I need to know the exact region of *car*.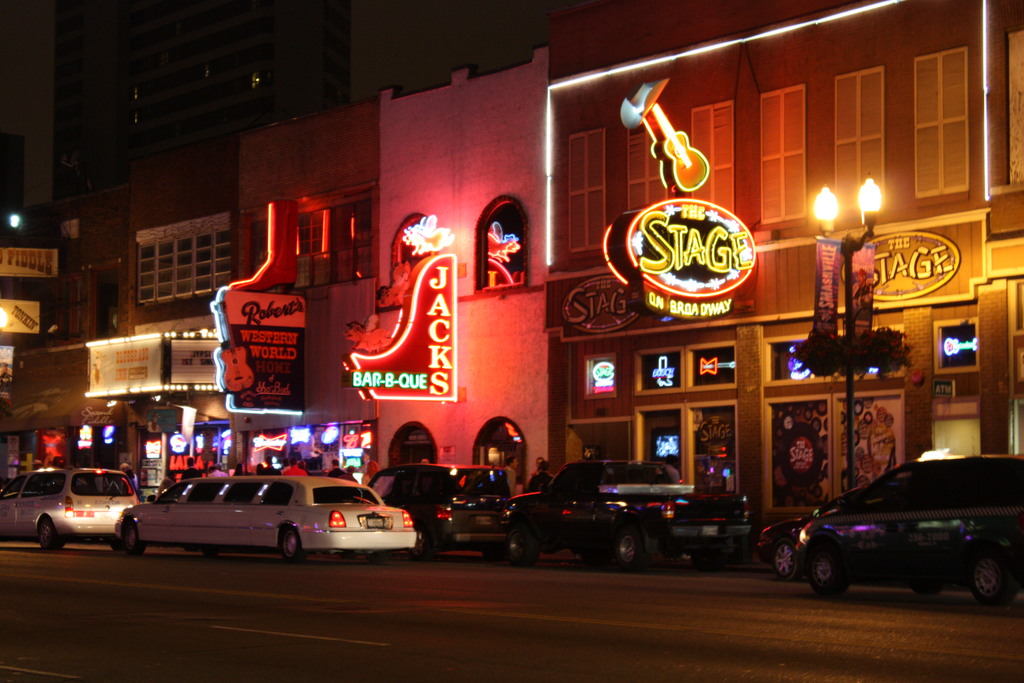
Region: {"x1": 0, "y1": 465, "x2": 139, "y2": 550}.
